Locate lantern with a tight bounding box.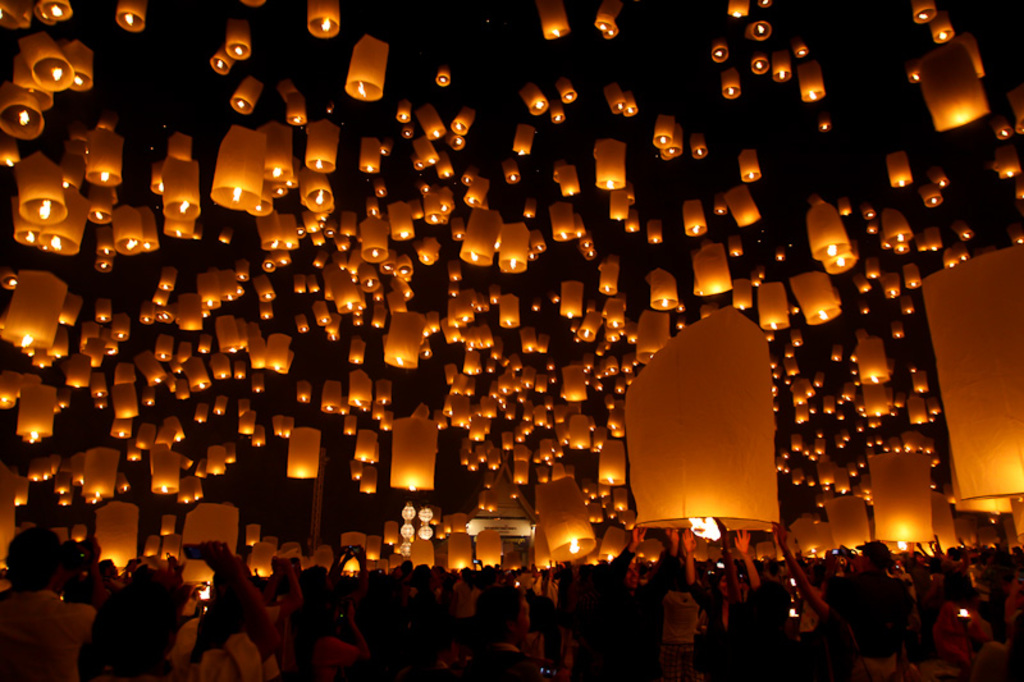
(682, 202, 708, 234).
